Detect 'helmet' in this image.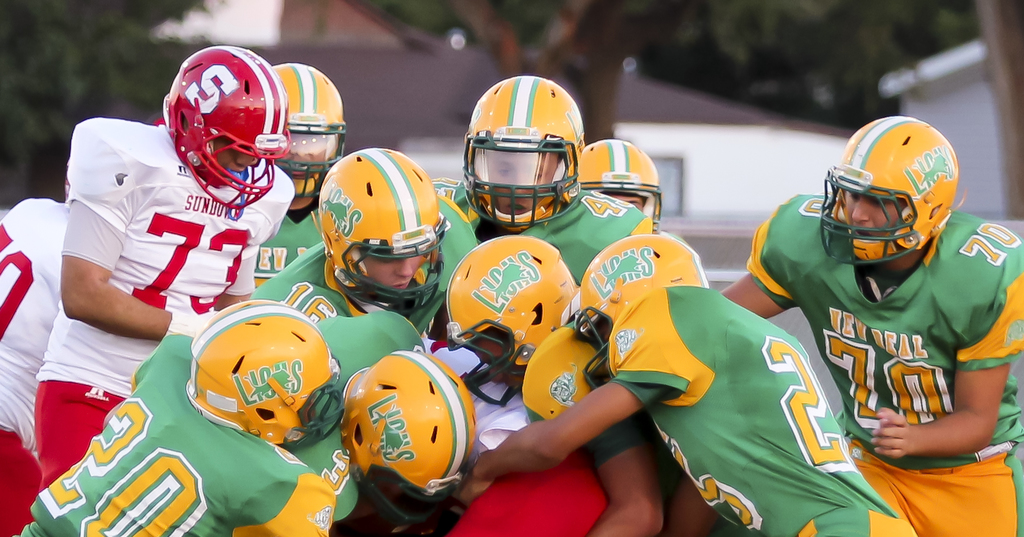
Detection: crop(163, 37, 289, 218).
